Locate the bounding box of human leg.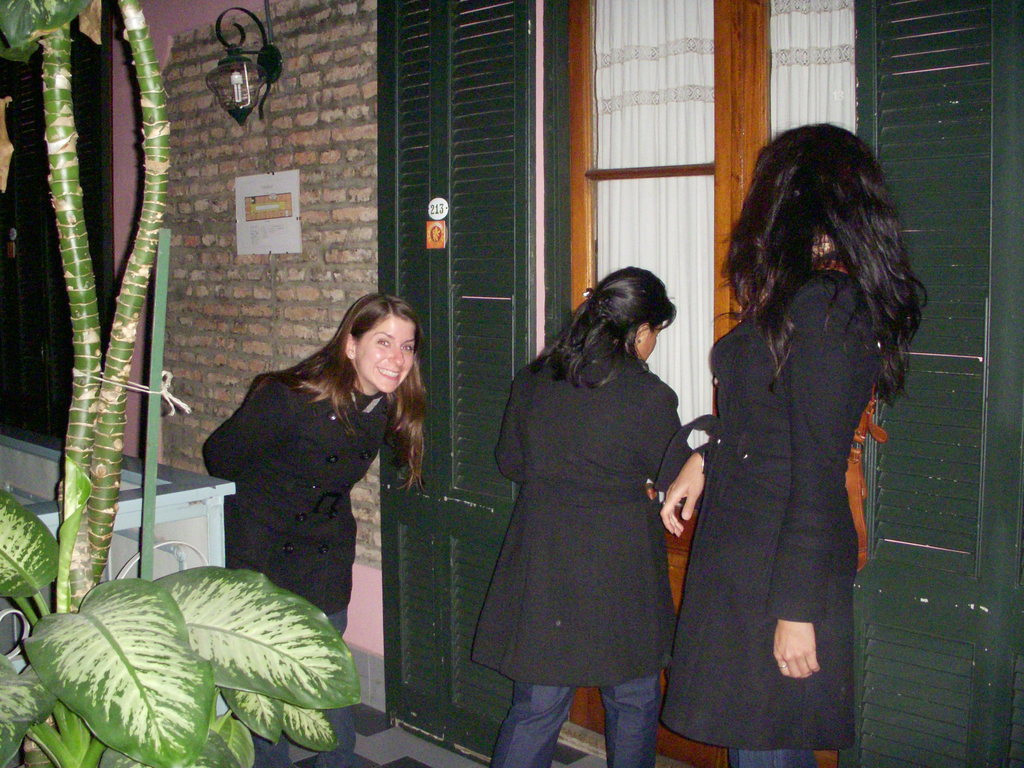
Bounding box: Rect(489, 512, 573, 767).
